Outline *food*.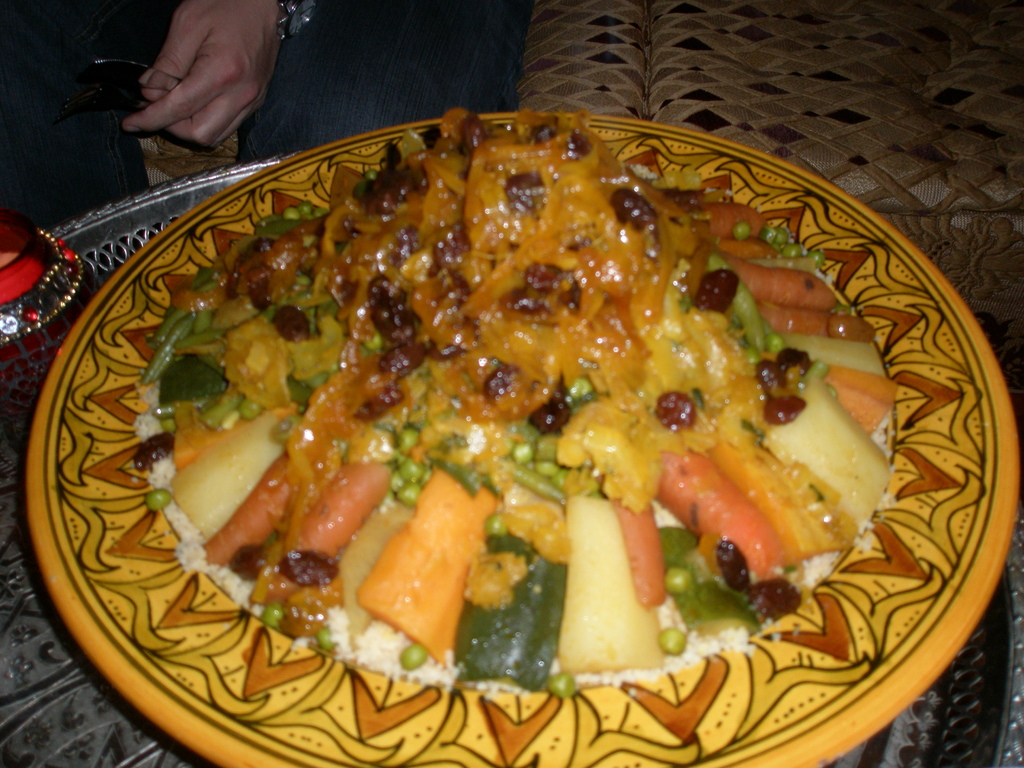
Outline: BBox(126, 102, 904, 705).
